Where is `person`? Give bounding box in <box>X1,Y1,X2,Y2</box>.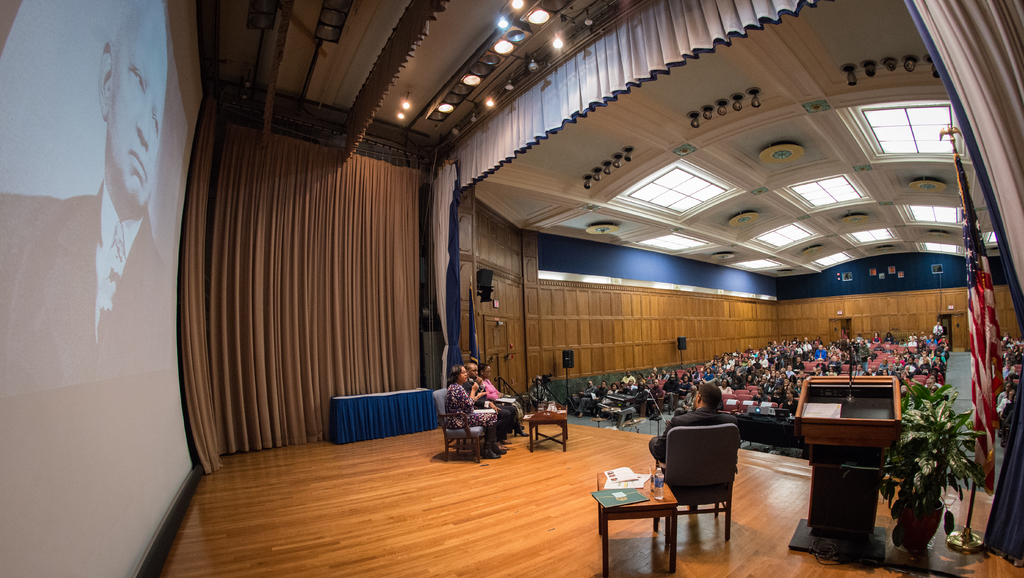
<box>778,365,796,383</box>.
